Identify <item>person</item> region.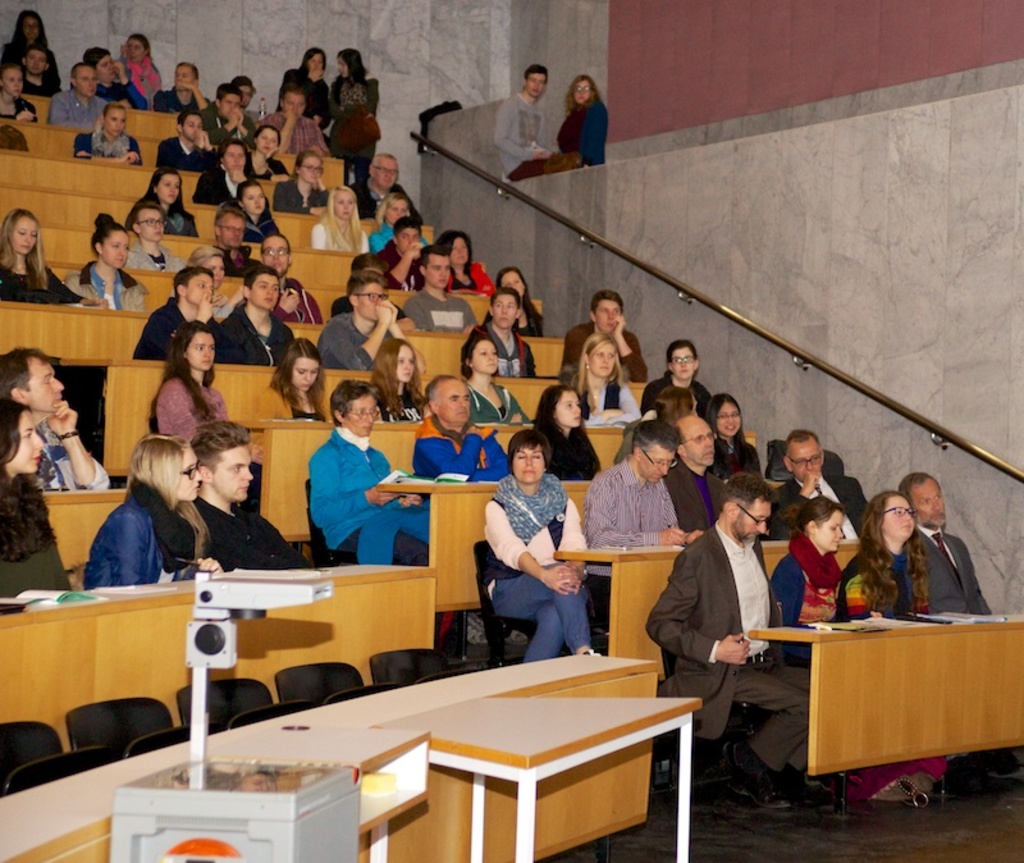
Region: select_region(529, 375, 604, 481).
